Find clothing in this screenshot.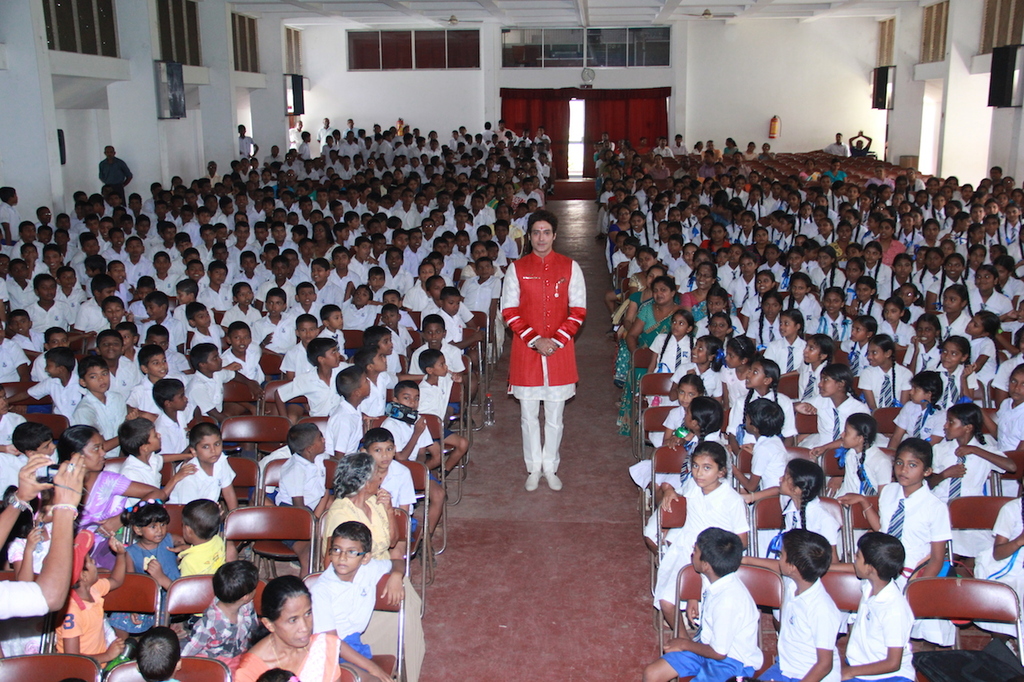
The bounding box for clothing is locate(137, 452, 157, 505).
